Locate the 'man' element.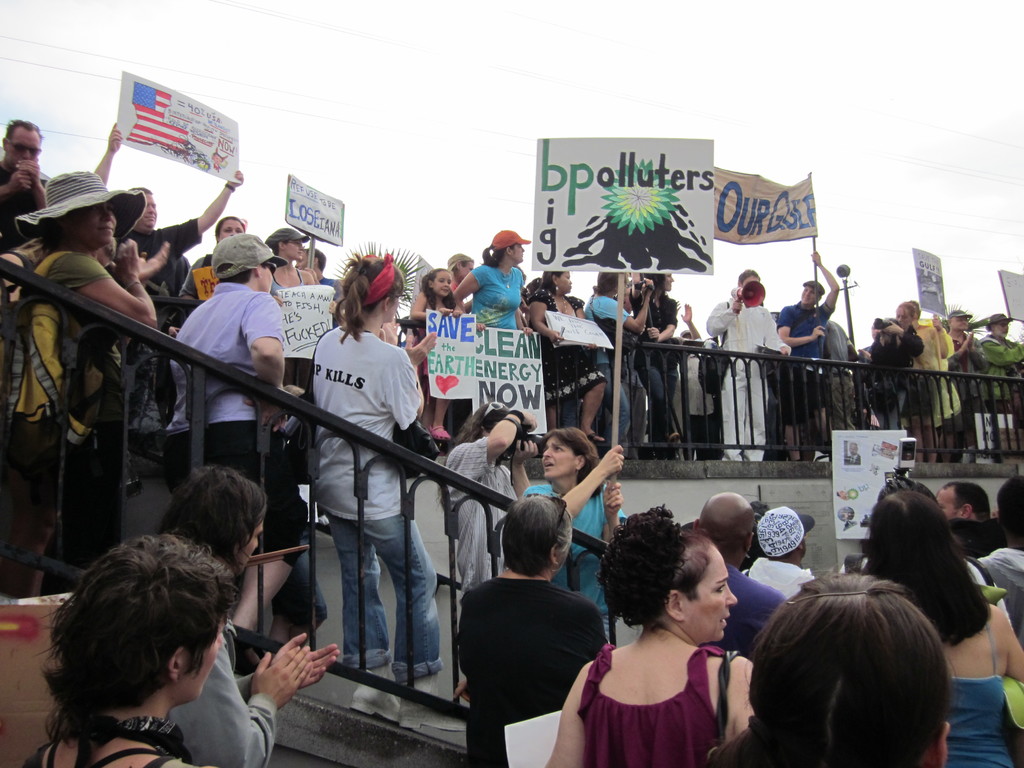
Element bbox: <region>0, 118, 52, 246</region>.
